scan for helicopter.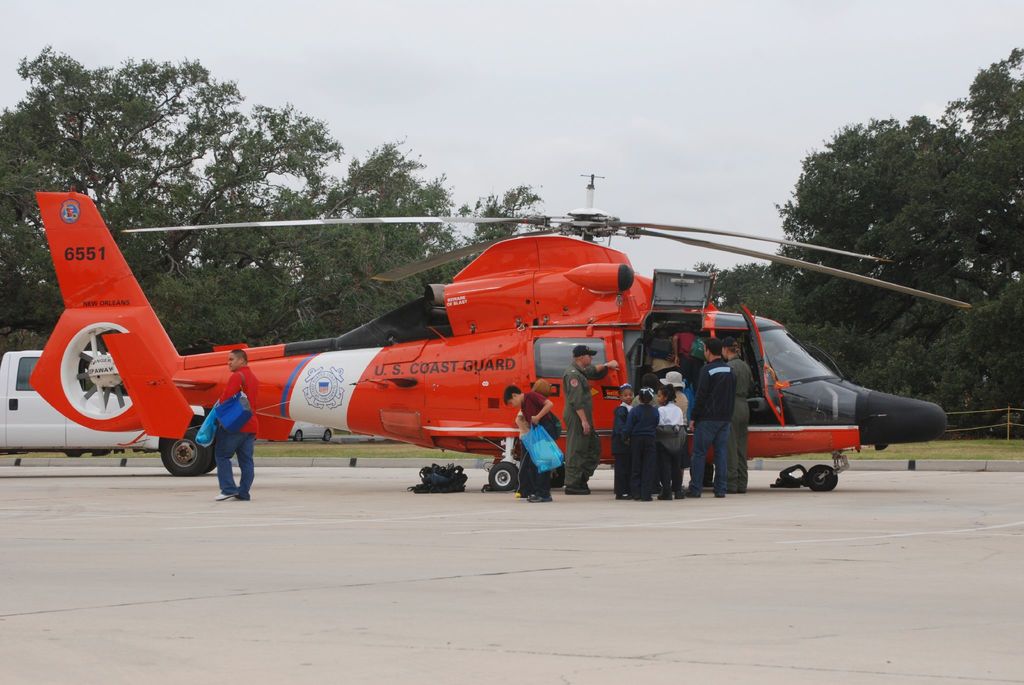
Scan result: BBox(0, 179, 980, 505).
